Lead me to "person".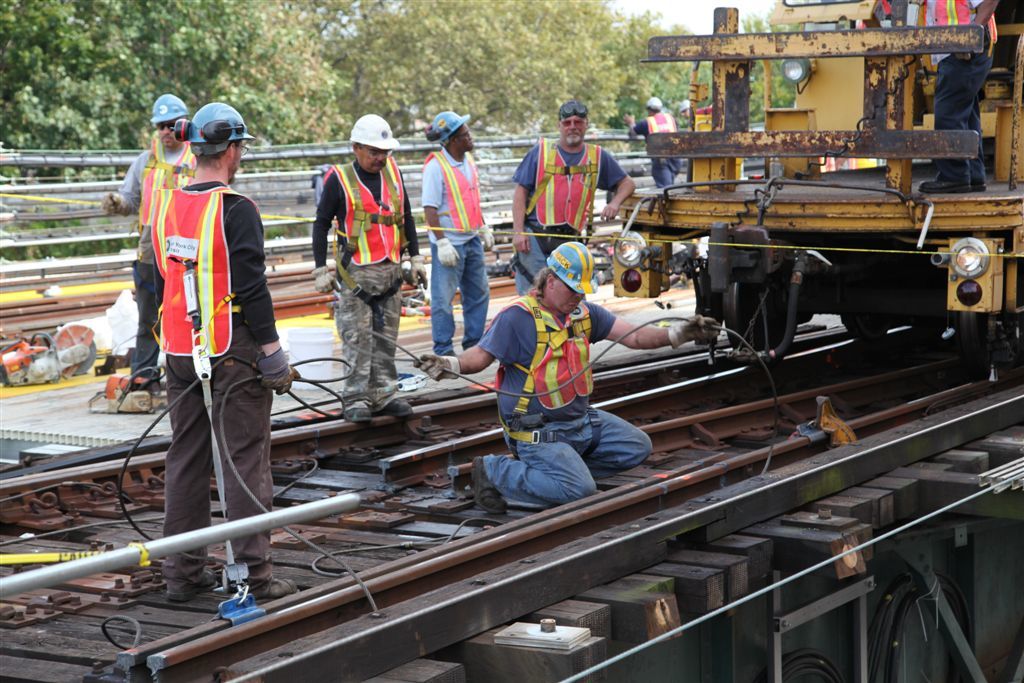
Lead to [94, 93, 195, 388].
